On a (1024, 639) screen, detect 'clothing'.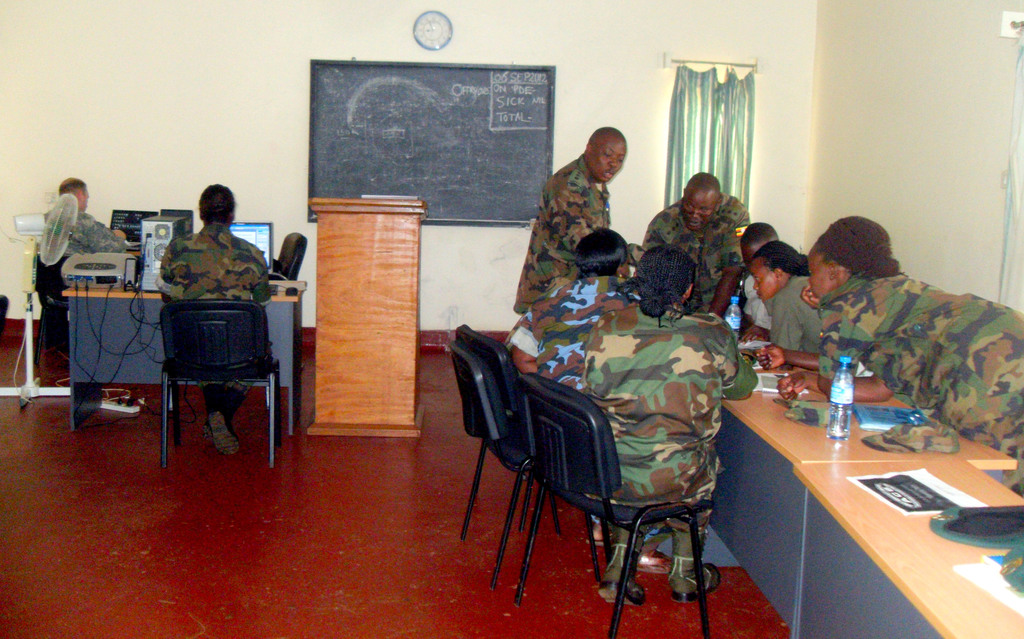
154 218 276 421.
